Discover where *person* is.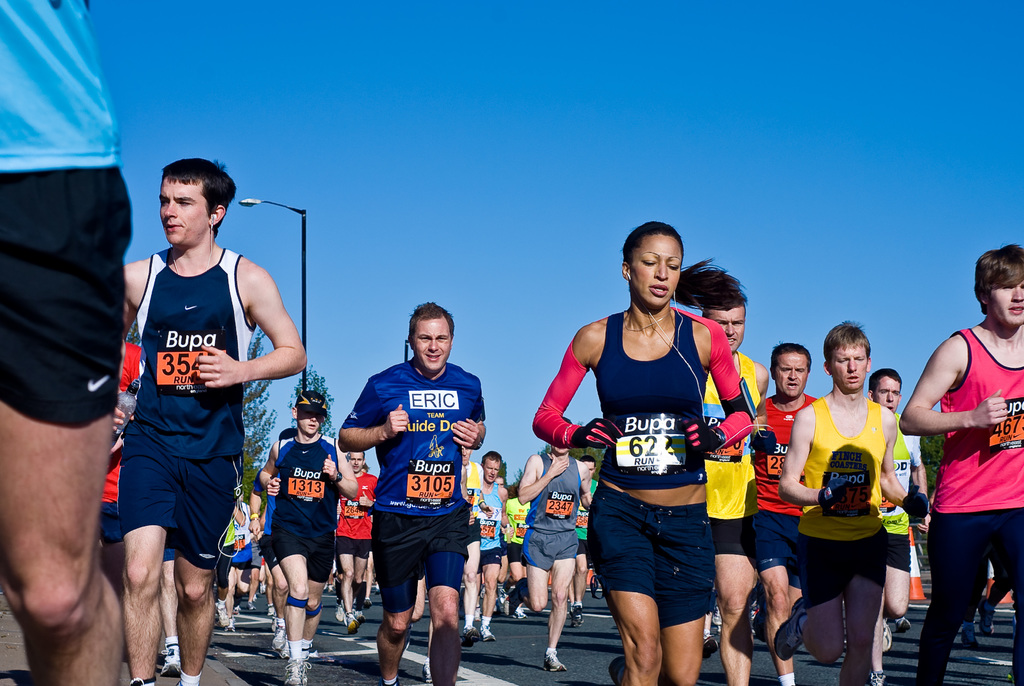
Discovered at l=575, t=456, r=596, b=628.
